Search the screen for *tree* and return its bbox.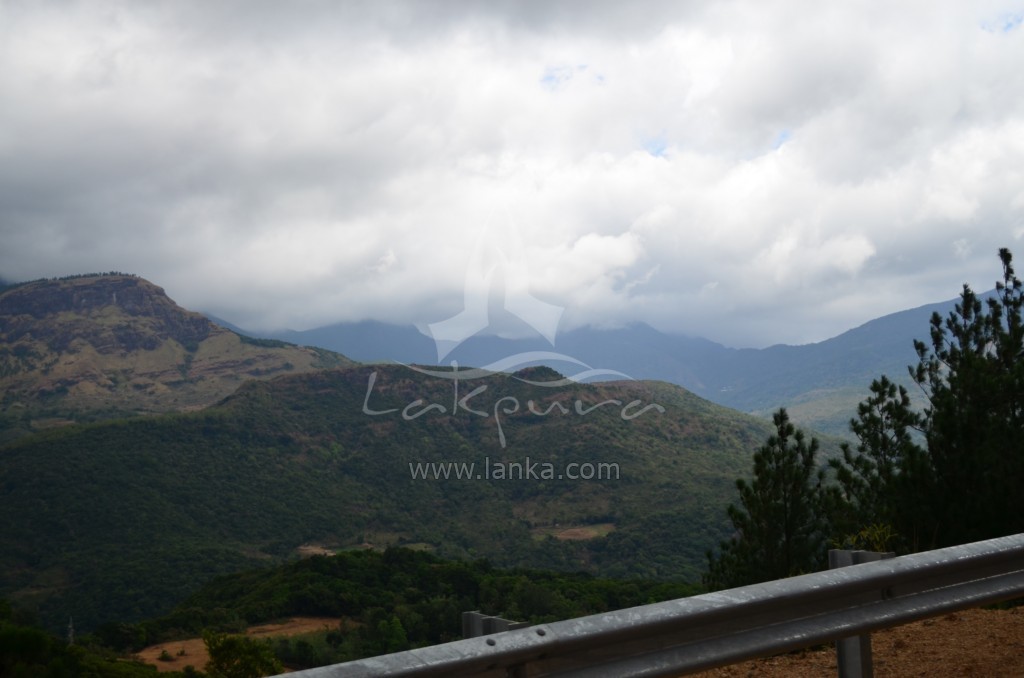
Found: locate(701, 408, 842, 594).
